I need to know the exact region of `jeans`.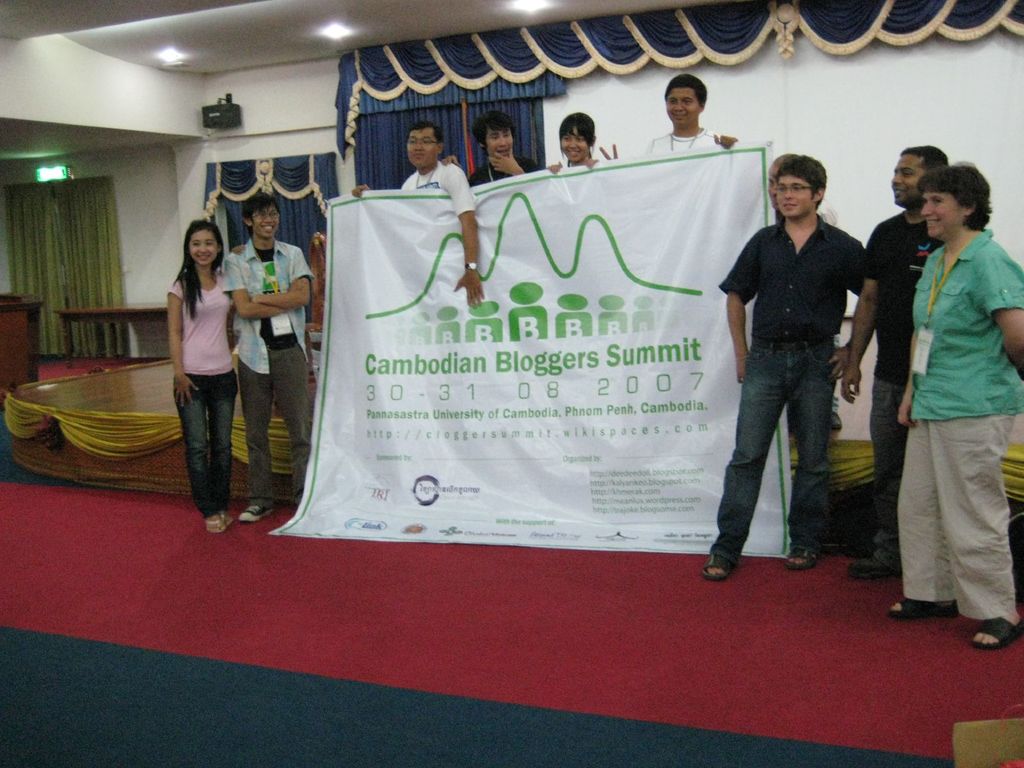
Region: 173 365 228 517.
